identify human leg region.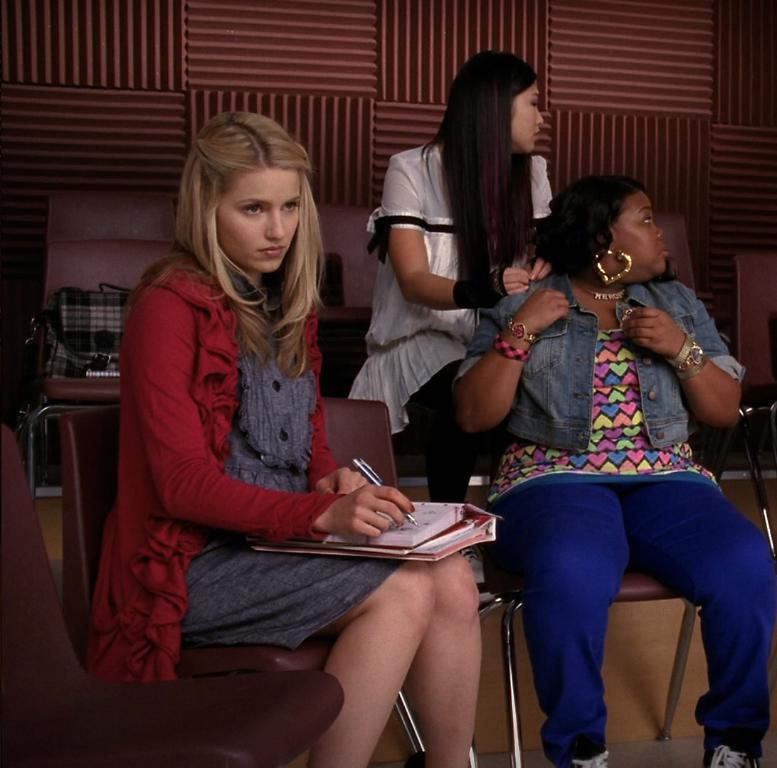
Region: <box>625,476,776,767</box>.
